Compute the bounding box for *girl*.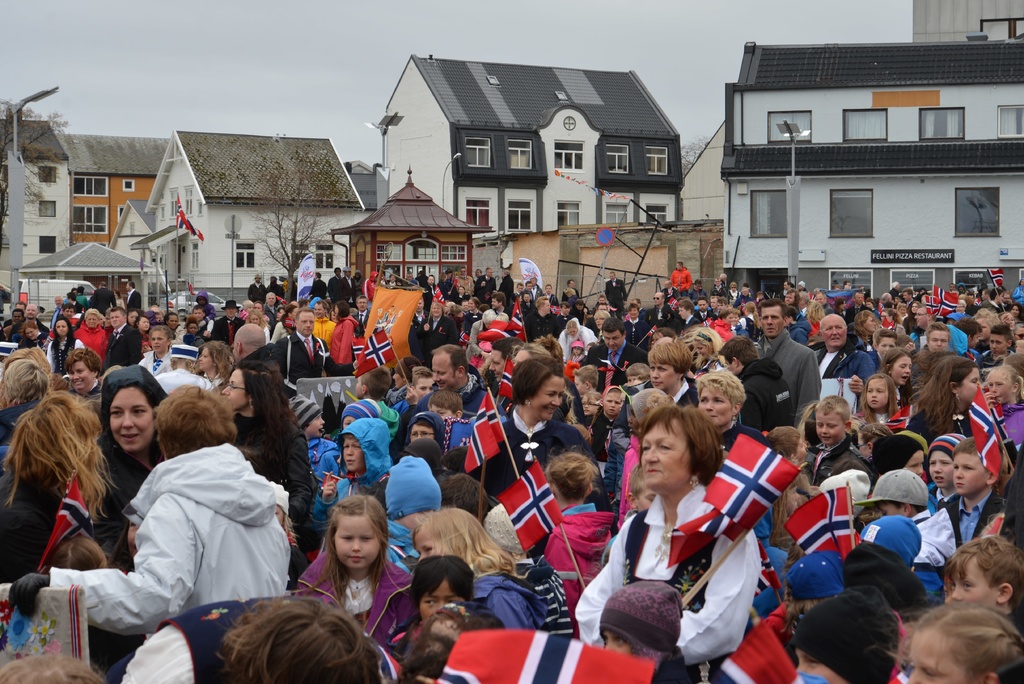
bbox(541, 443, 627, 639).
